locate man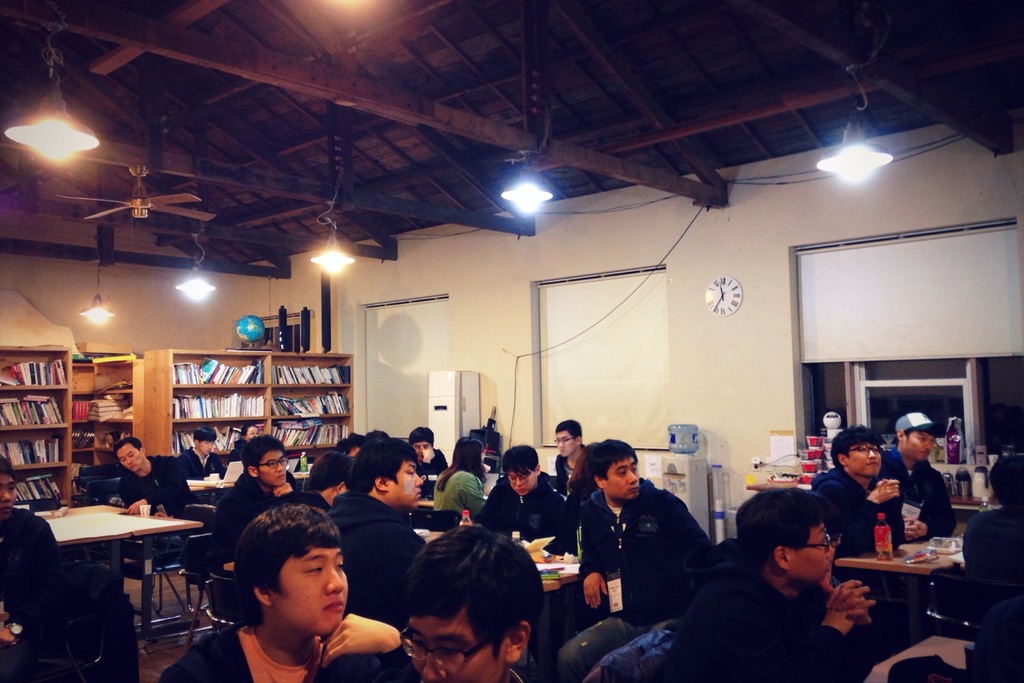
box=[472, 448, 562, 541]
